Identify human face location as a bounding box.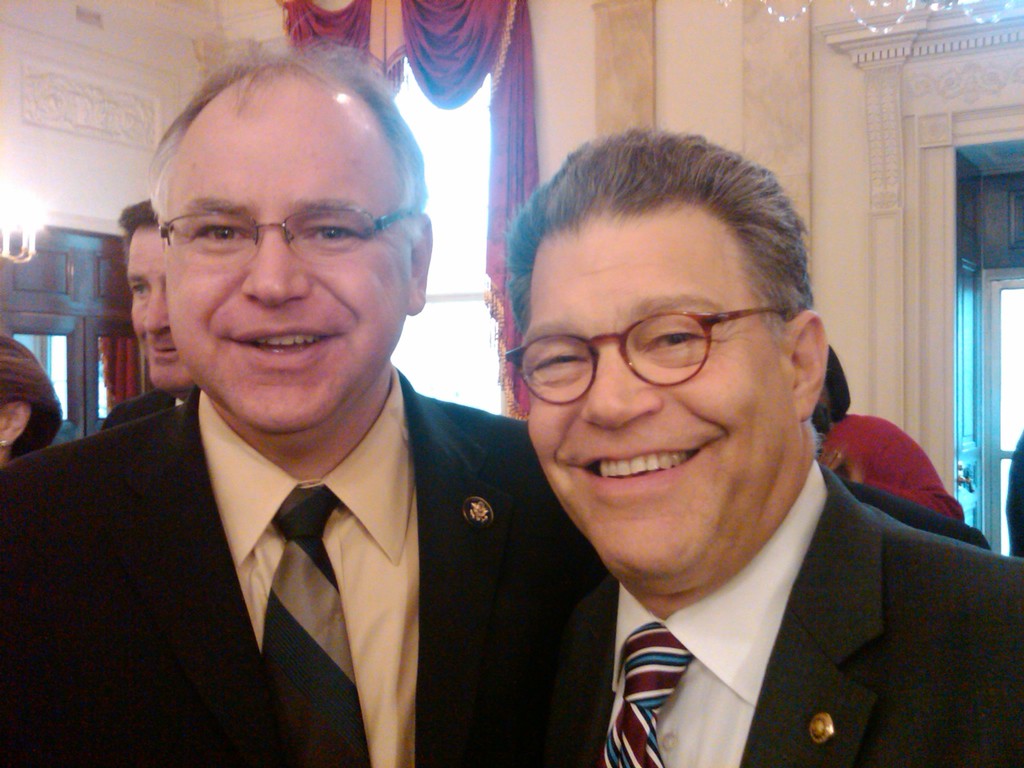
bbox(165, 83, 408, 434).
